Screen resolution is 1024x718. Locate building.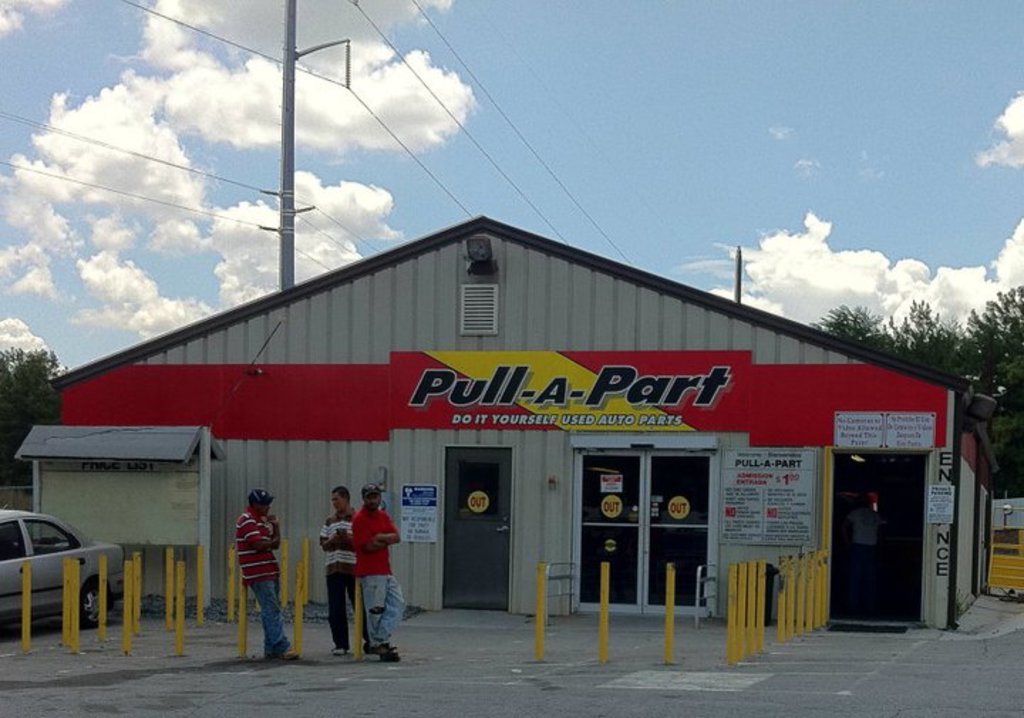
[x1=43, y1=216, x2=1001, y2=630].
